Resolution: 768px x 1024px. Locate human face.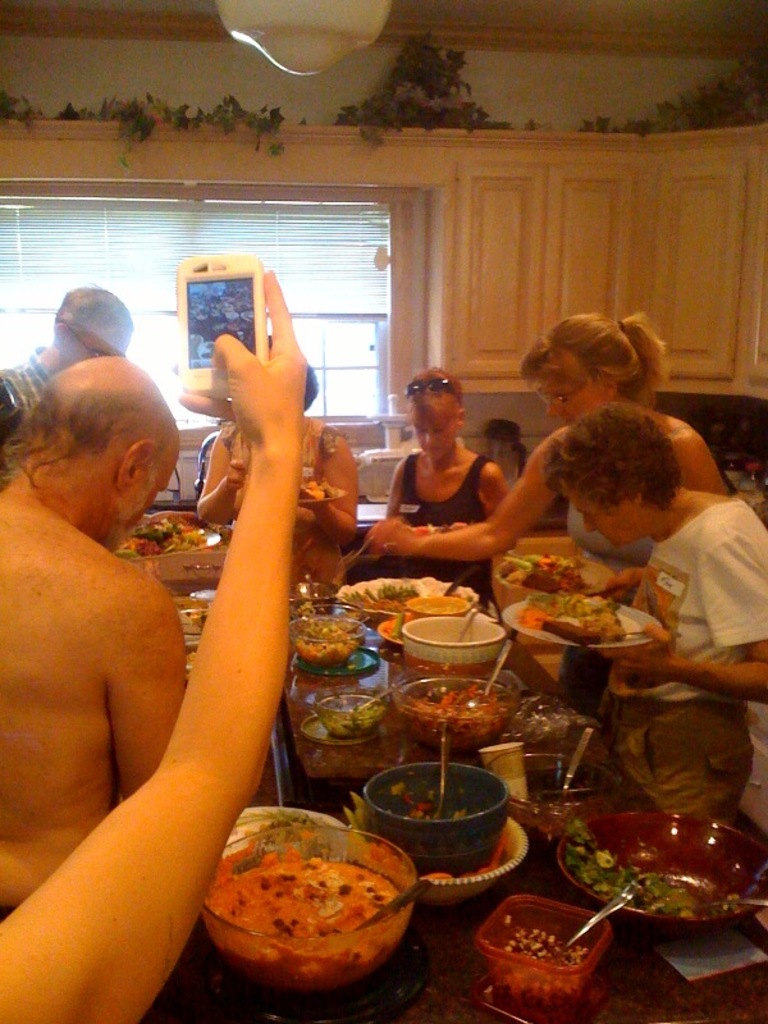
[left=415, top=419, right=454, bottom=462].
